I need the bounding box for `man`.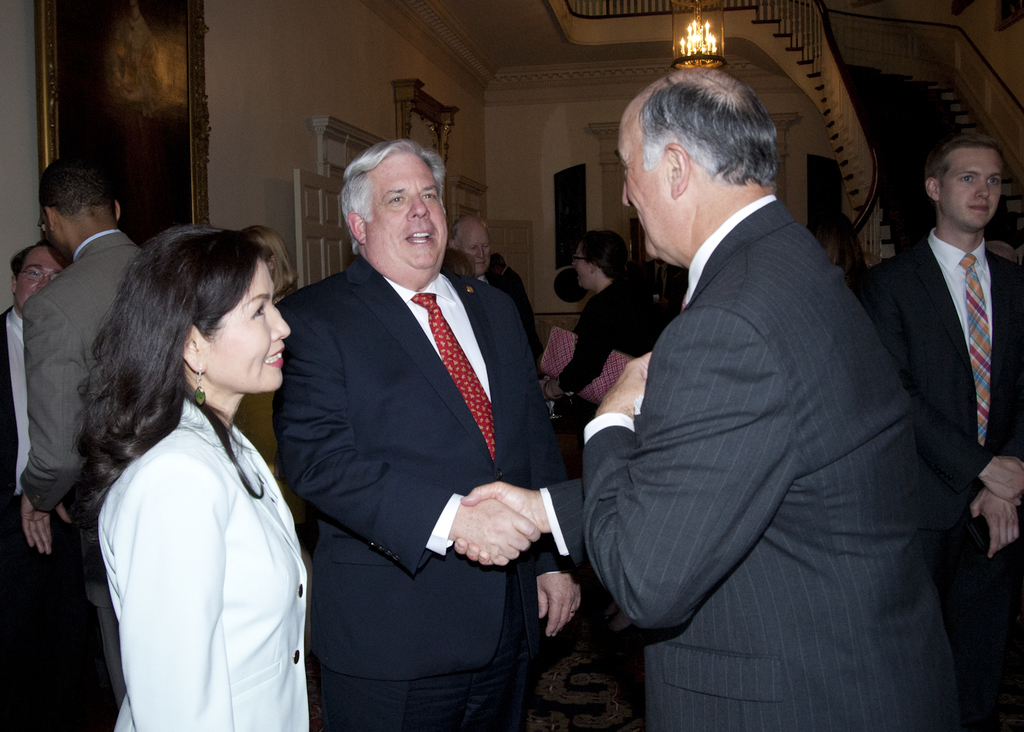
Here it is: [left=271, top=139, right=582, bottom=731].
